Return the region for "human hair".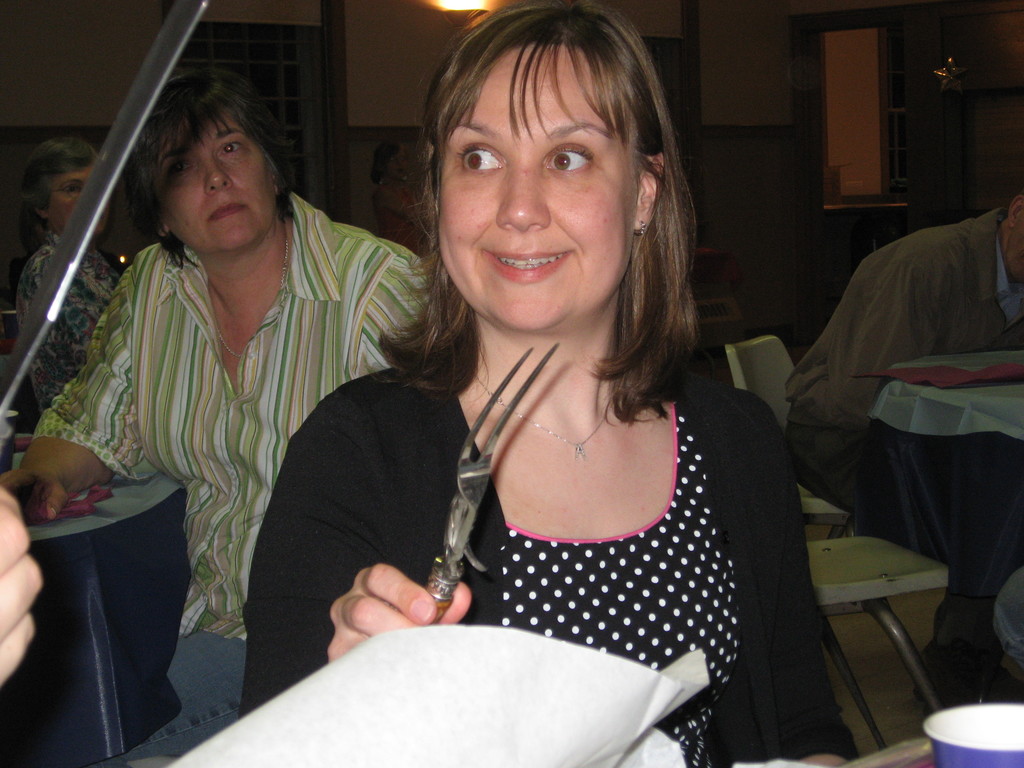
[left=122, top=73, right=307, bottom=274].
